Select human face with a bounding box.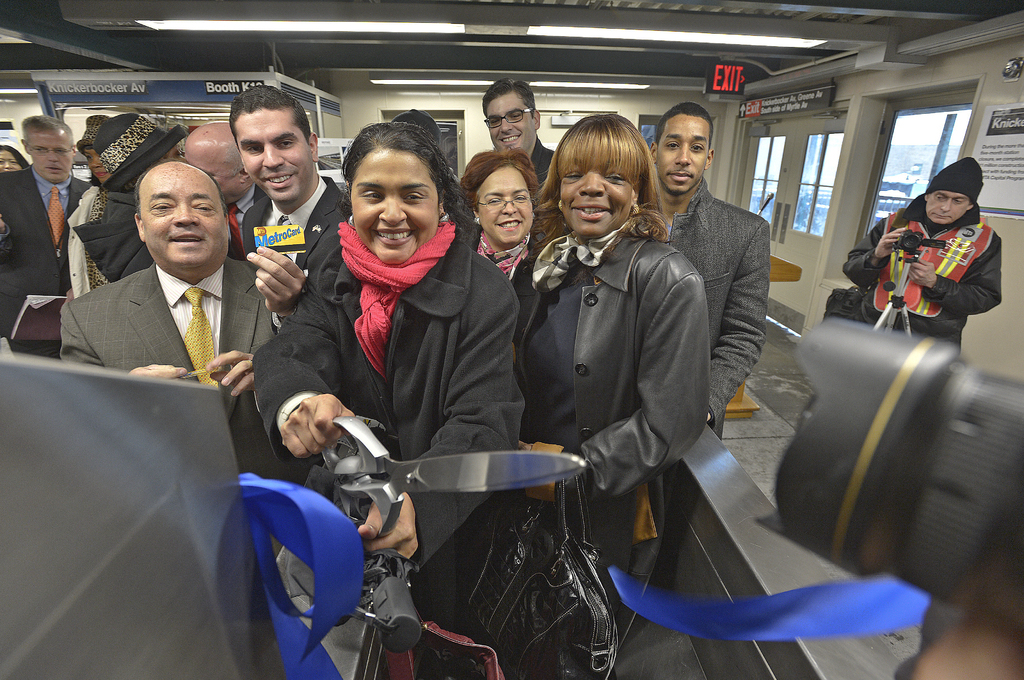
[85,150,110,180].
